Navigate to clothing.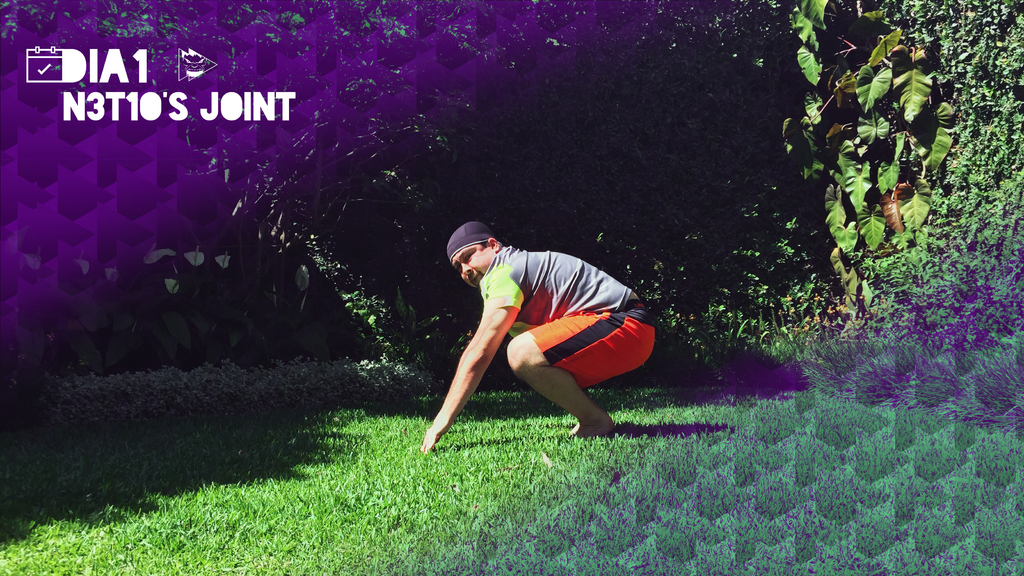
Navigation target: bbox=[479, 244, 657, 392].
